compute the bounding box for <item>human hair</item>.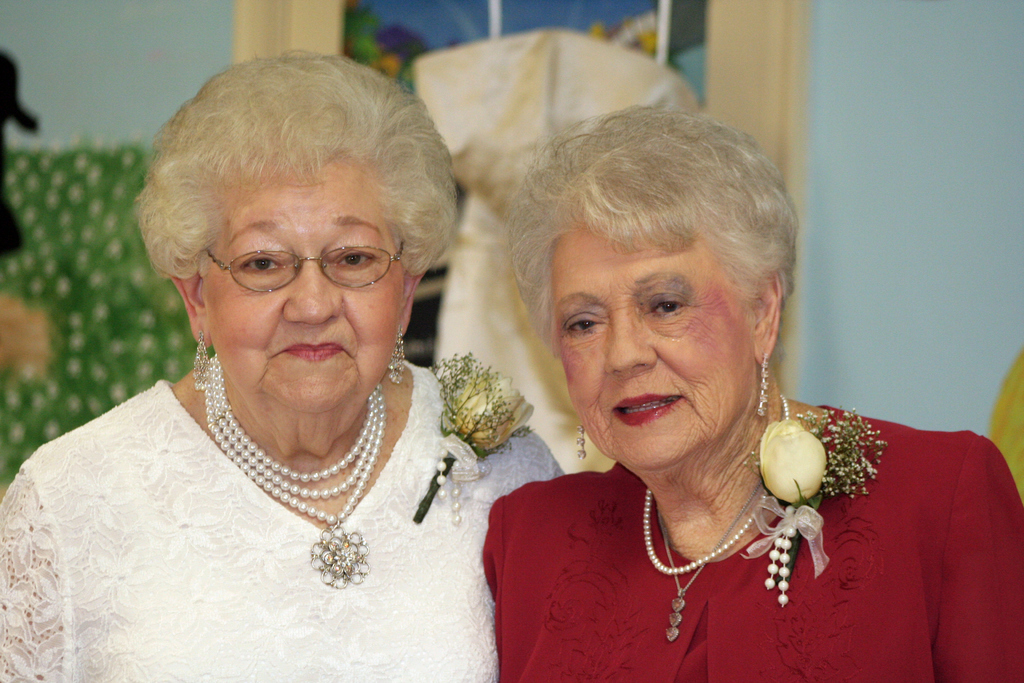
<bbox>134, 47, 459, 278</bbox>.
